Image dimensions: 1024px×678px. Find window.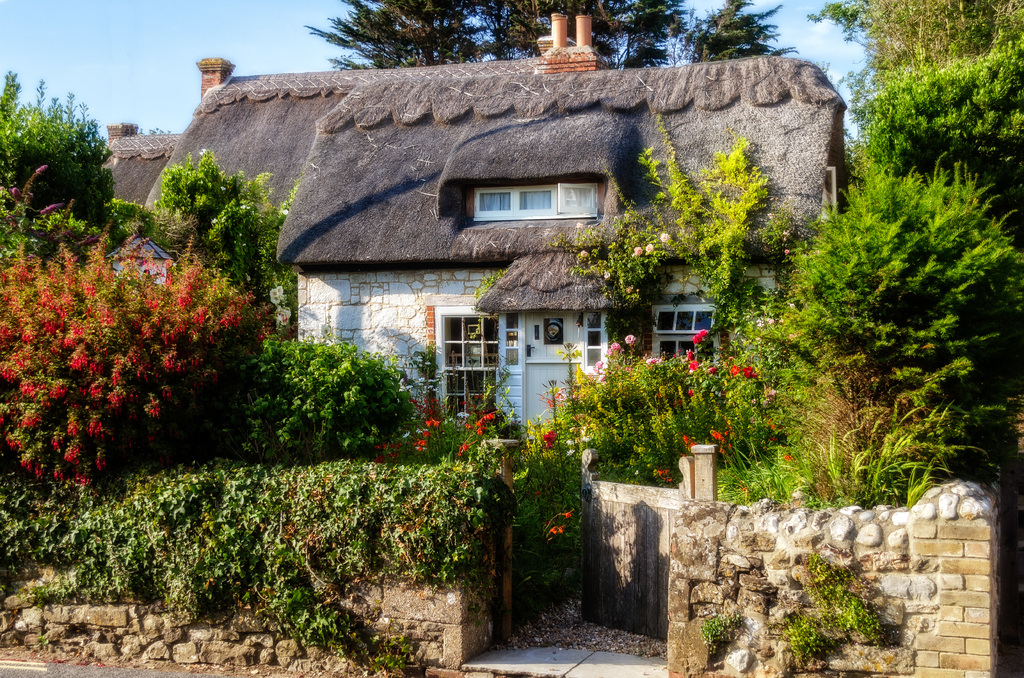
429, 309, 497, 417.
